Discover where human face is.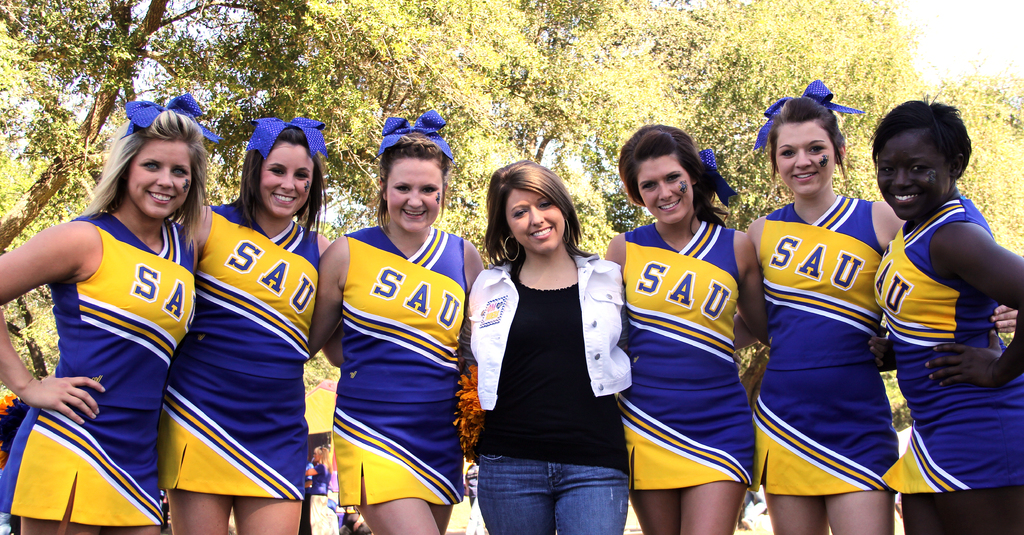
Discovered at detection(634, 151, 696, 224).
